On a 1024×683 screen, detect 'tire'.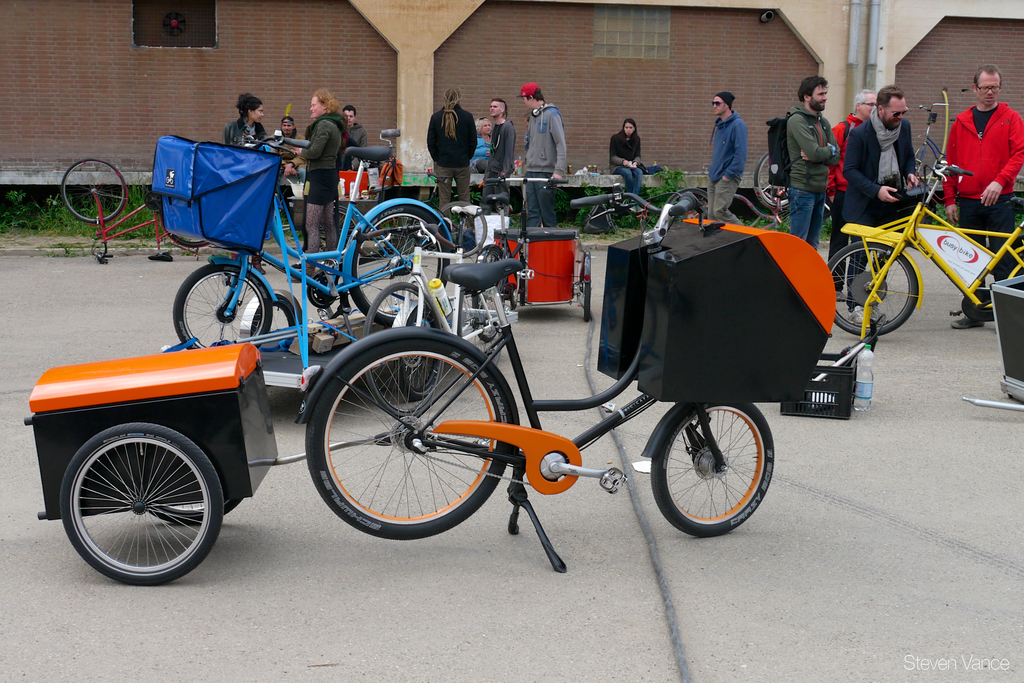
[left=648, top=402, right=774, bottom=536].
